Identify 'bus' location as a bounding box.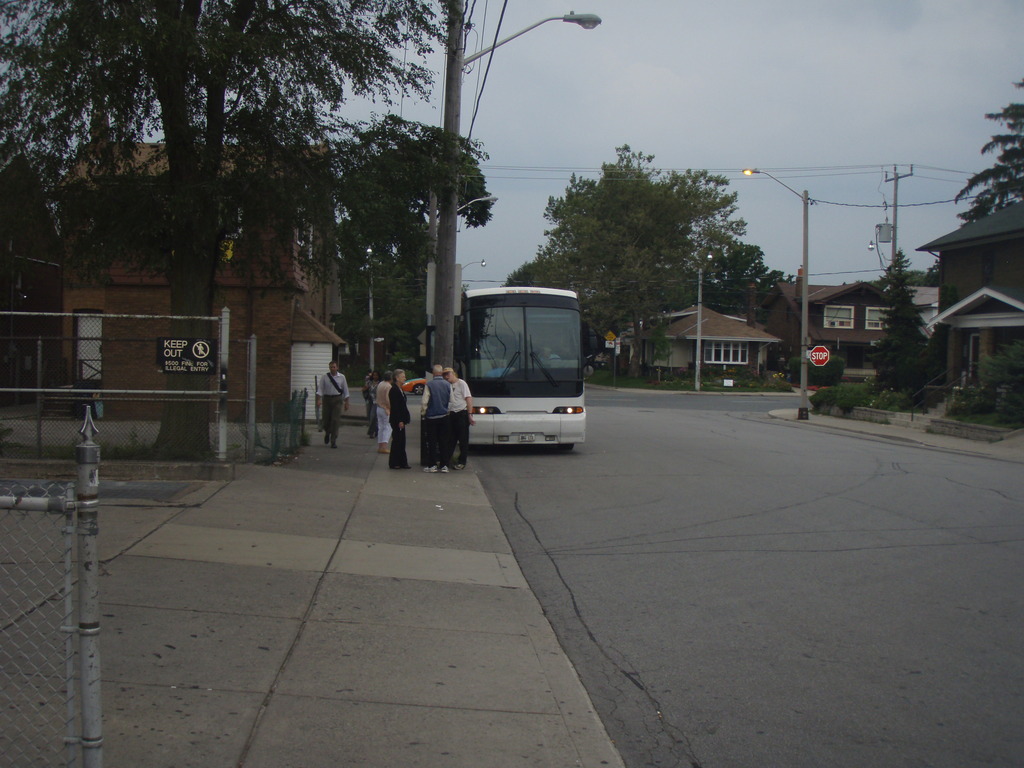
left=453, top=287, right=609, bottom=447.
